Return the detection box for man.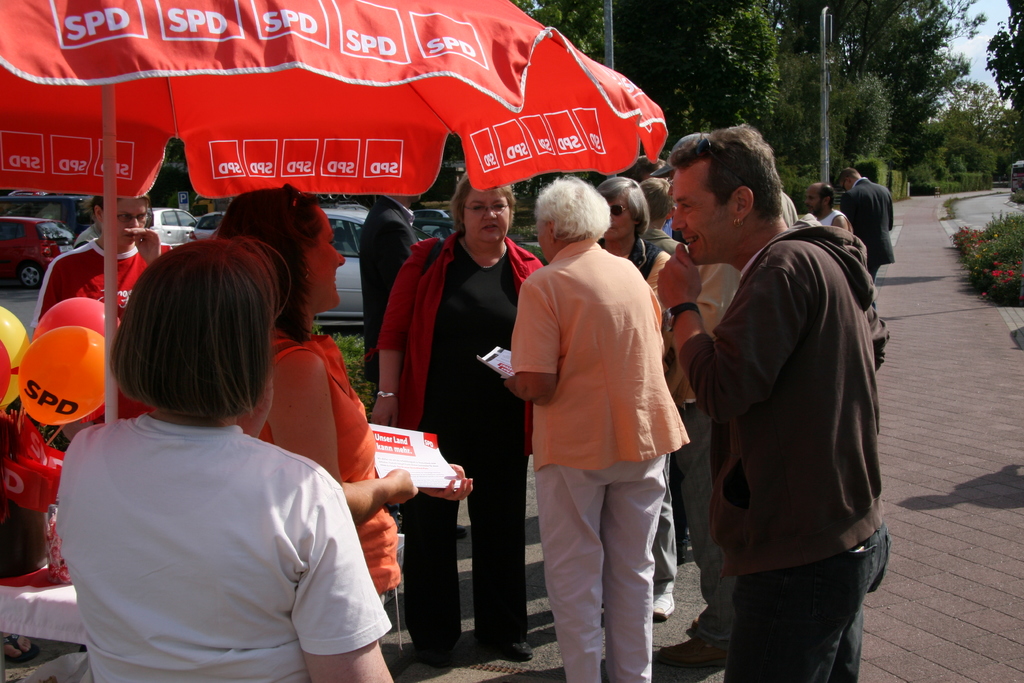
{"left": 840, "top": 167, "right": 893, "bottom": 281}.
